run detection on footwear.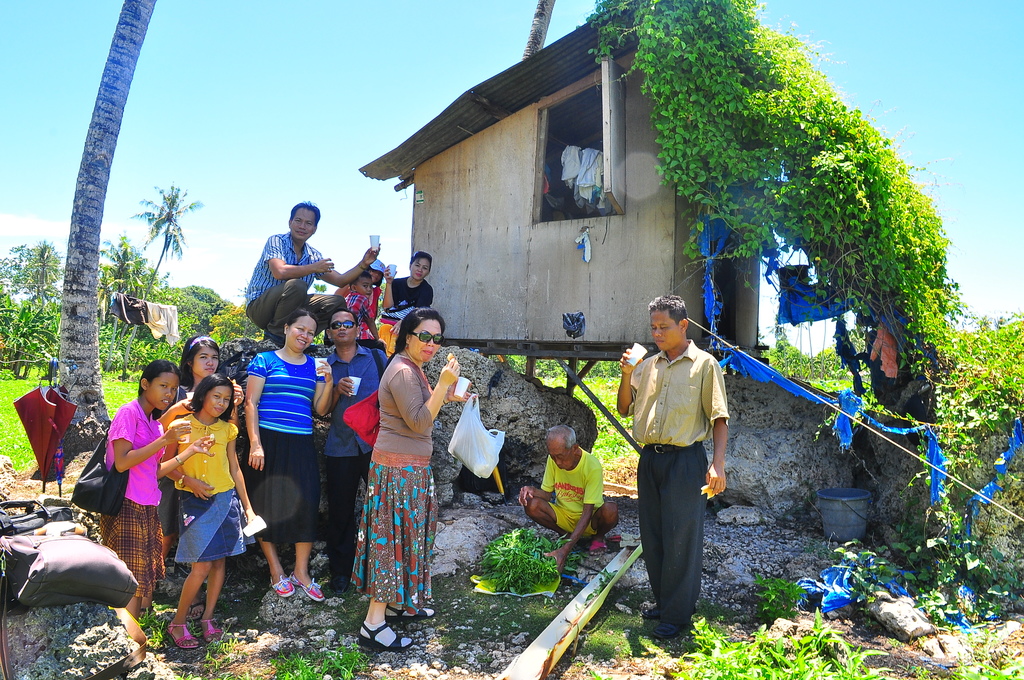
Result: <region>653, 614, 677, 638</region>.
